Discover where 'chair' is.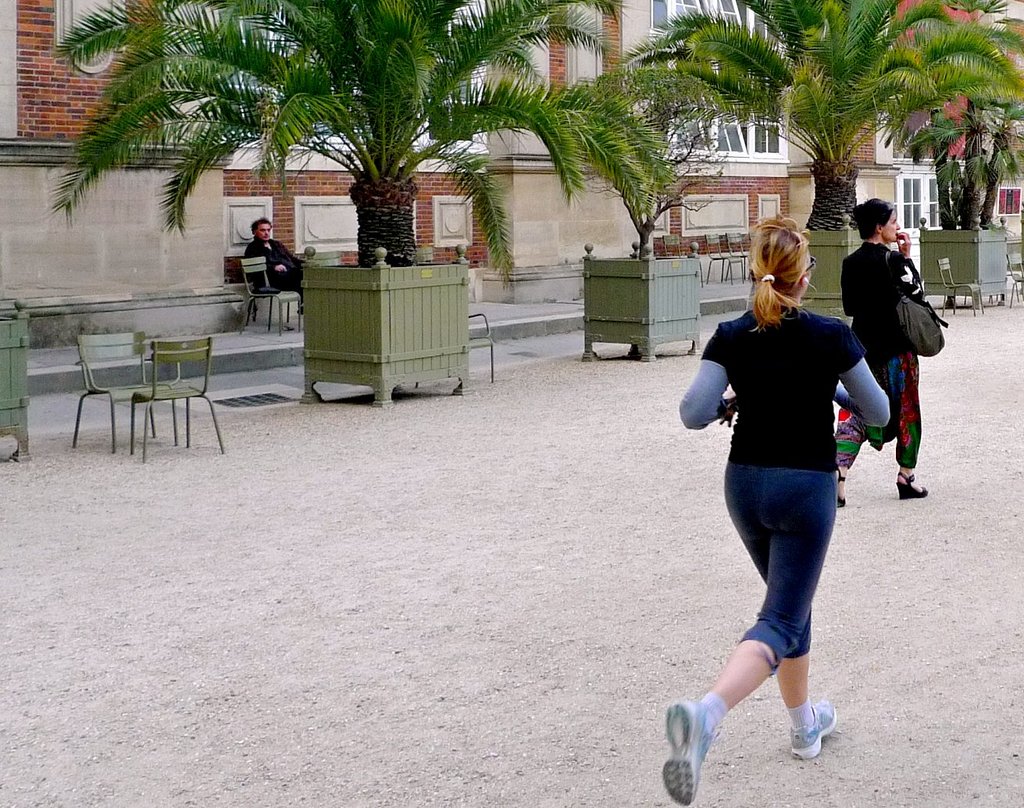
Discovered at 1003, 255, 1023, 308.
